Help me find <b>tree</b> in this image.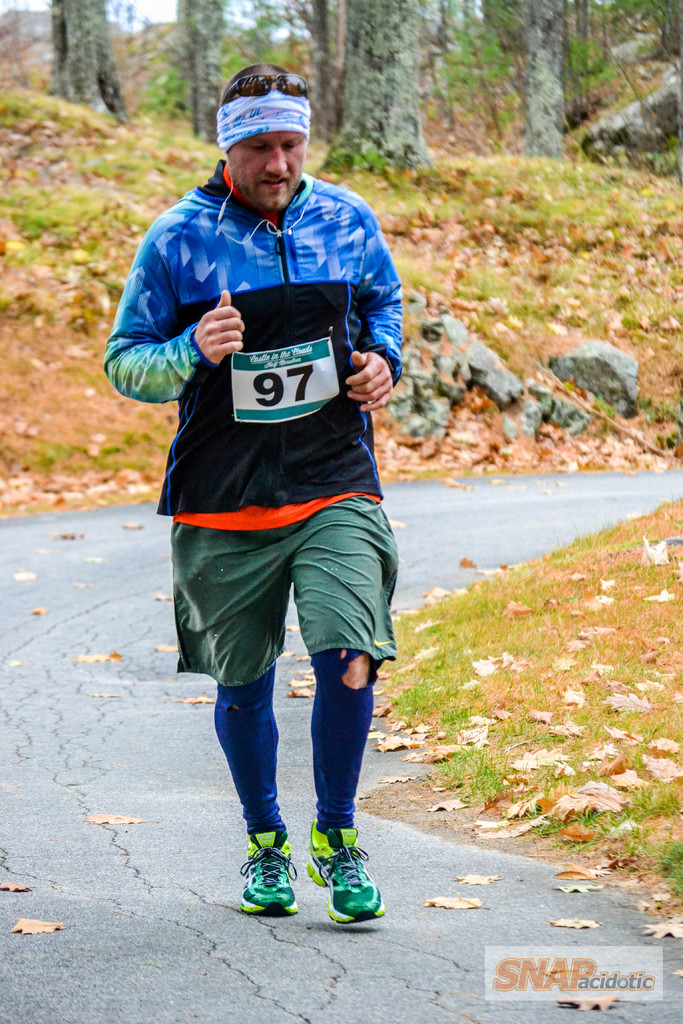
Found it: <region>325, 1, 431, 178</region>.
